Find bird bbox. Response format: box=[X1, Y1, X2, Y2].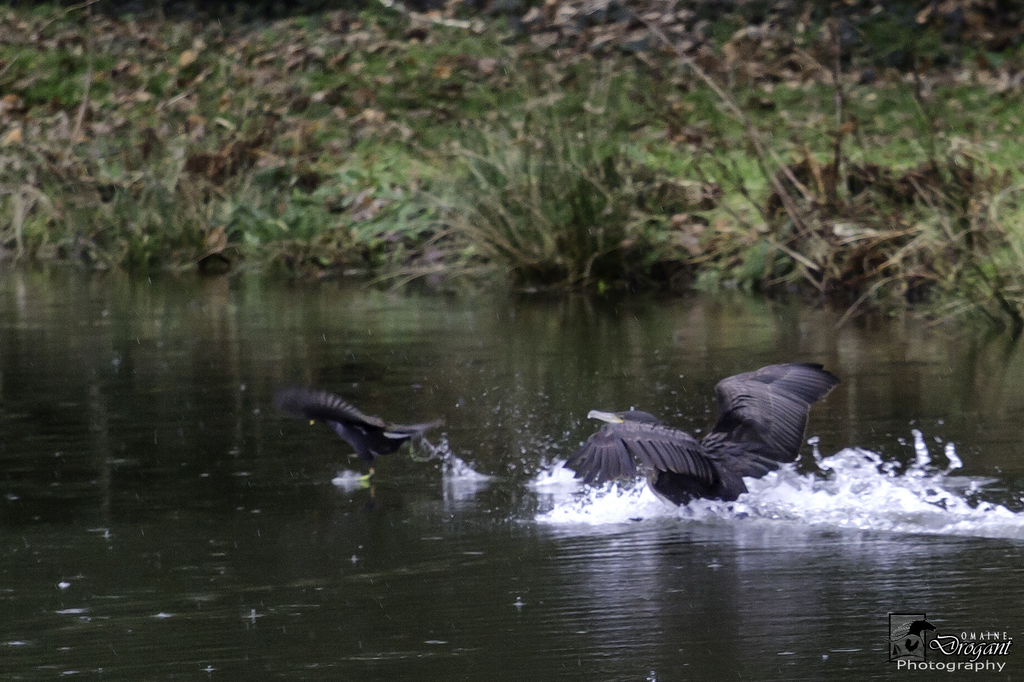
box=[273, 389, 447, 477].
